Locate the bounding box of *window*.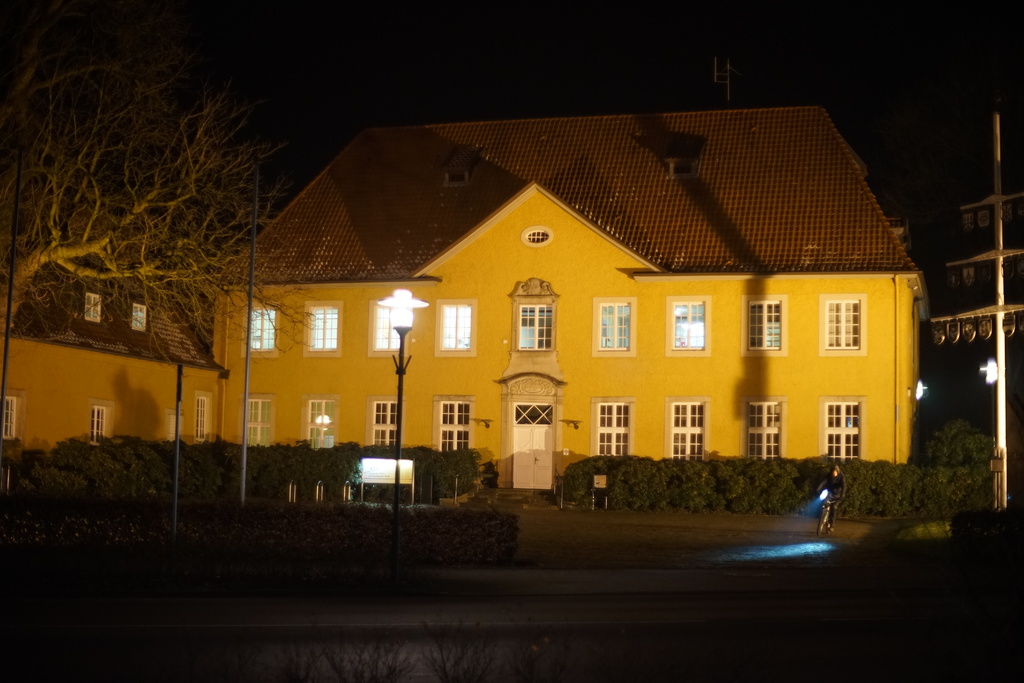
Bounding box: bbox=[194, 395, 205, 441].
